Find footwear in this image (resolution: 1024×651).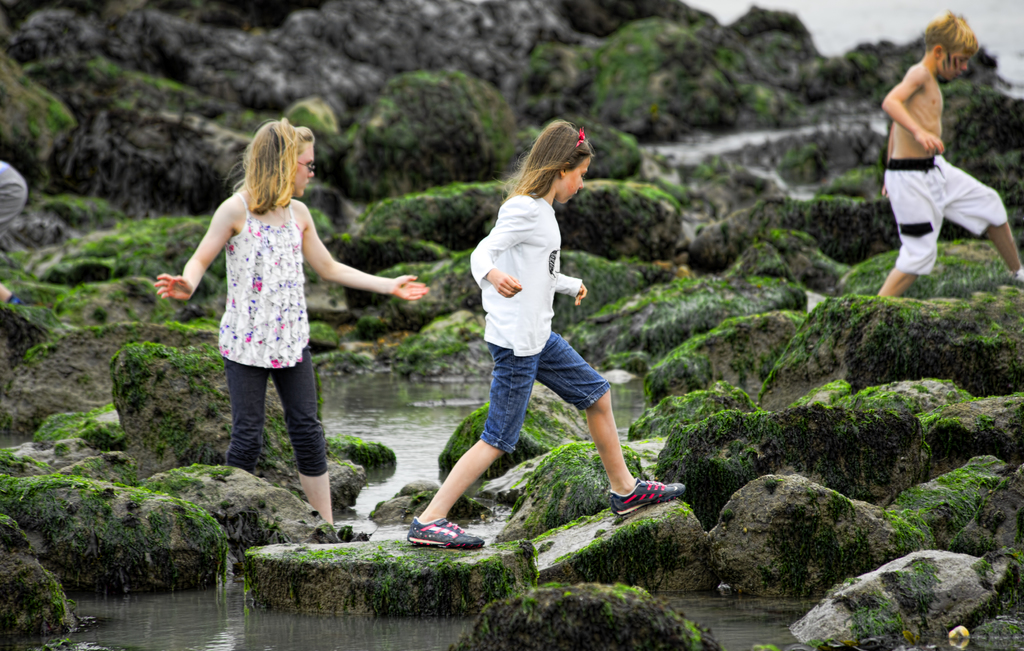
[608,478,688,511].
